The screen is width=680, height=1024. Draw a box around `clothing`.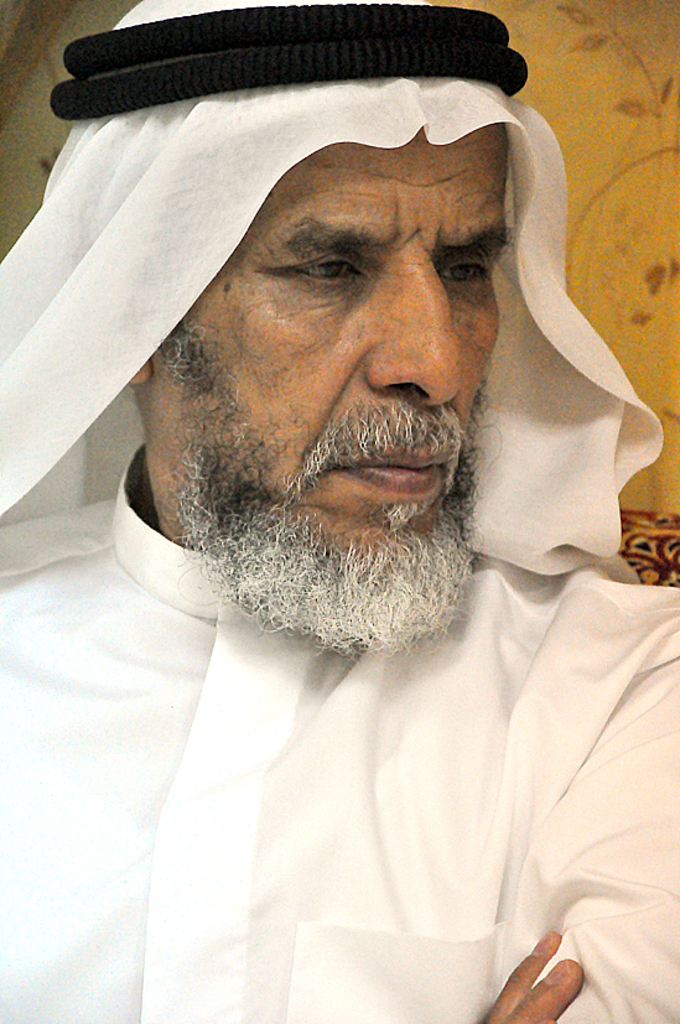
bbox(98, 173, 679, 1008).
